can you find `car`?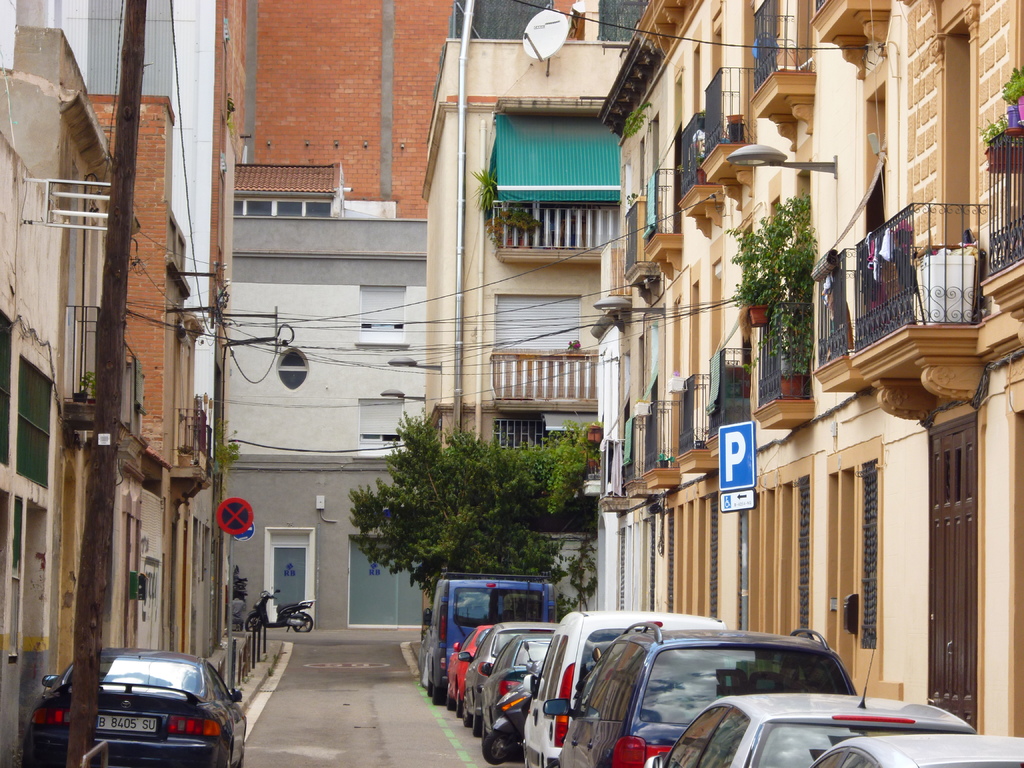
Yes, bounding box: 543:620:858:767.
